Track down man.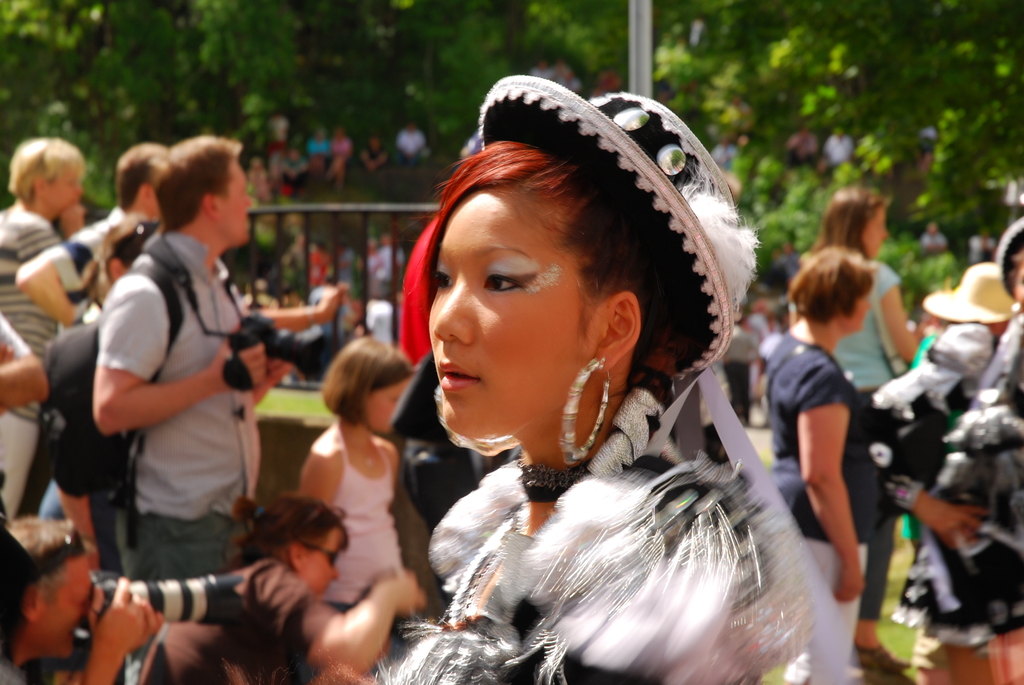
Tracked to 73, 151, 286, 646.
